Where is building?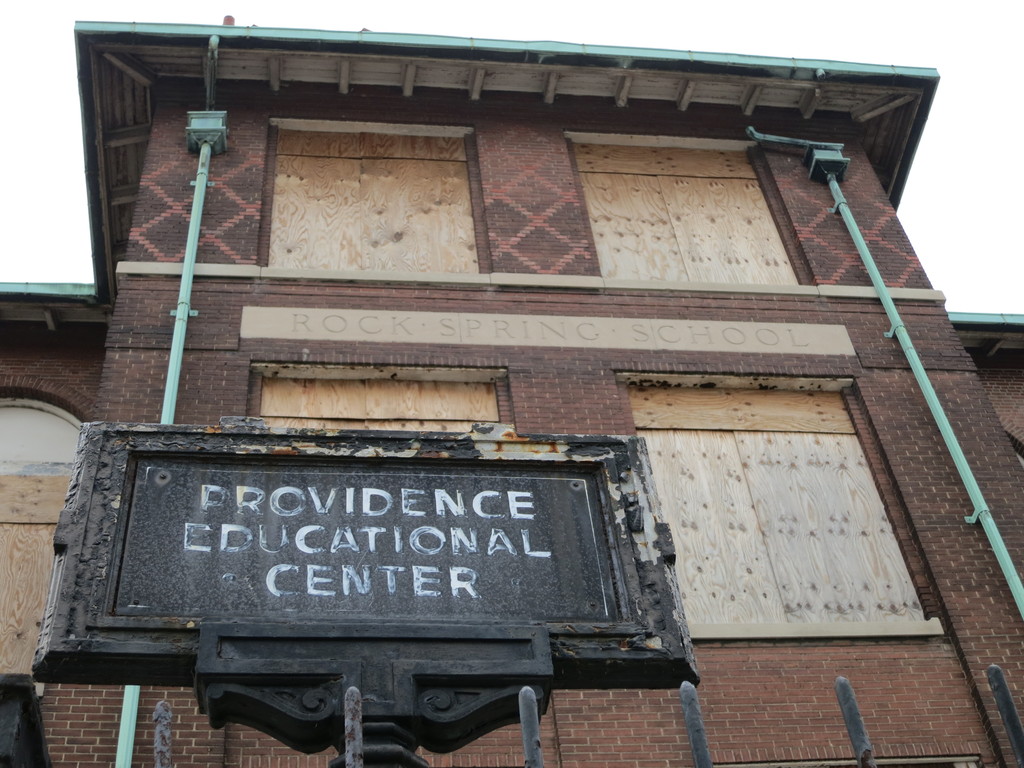
(0, 14, 1023, 767).
